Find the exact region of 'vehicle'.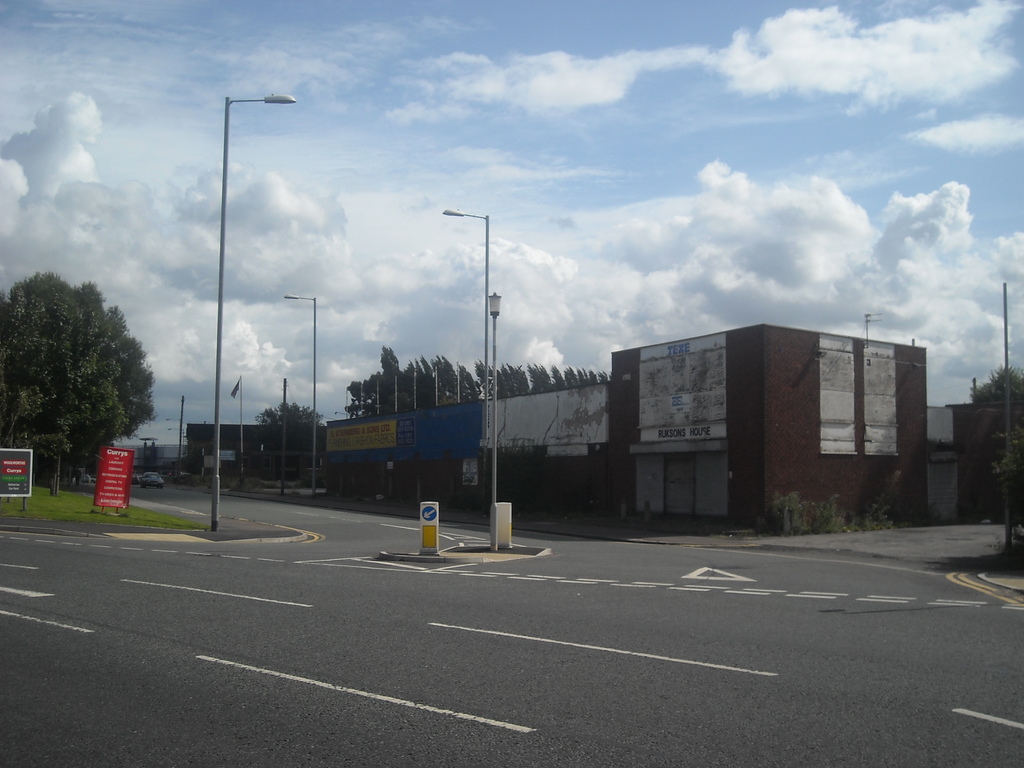
Exact region: 165 471 190 485.
